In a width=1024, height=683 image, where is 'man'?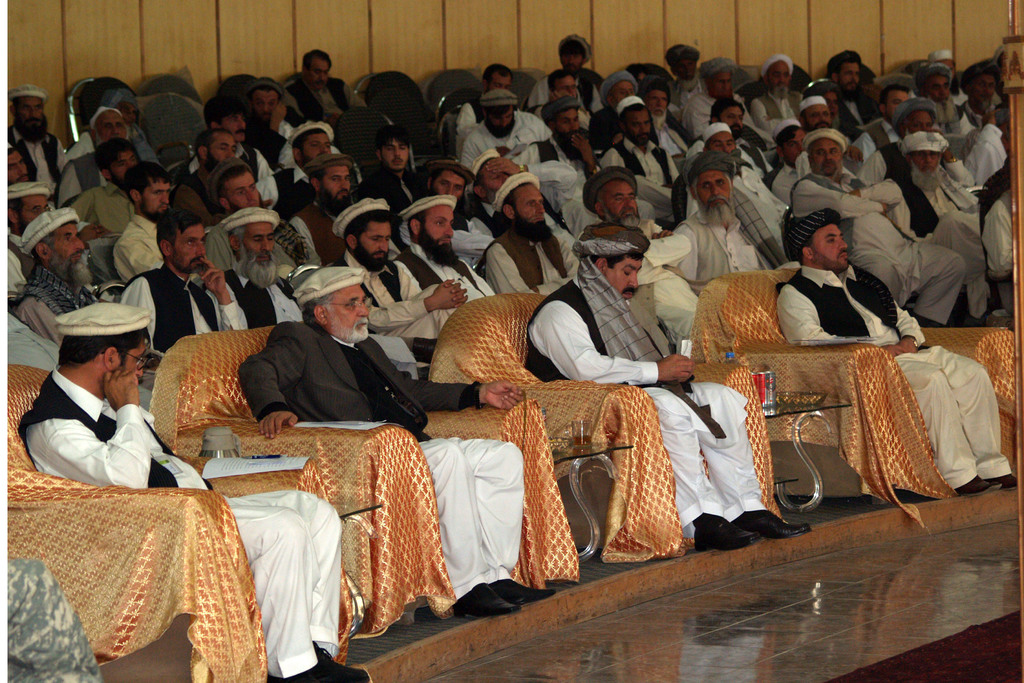
(829, 57, 877, 114).
